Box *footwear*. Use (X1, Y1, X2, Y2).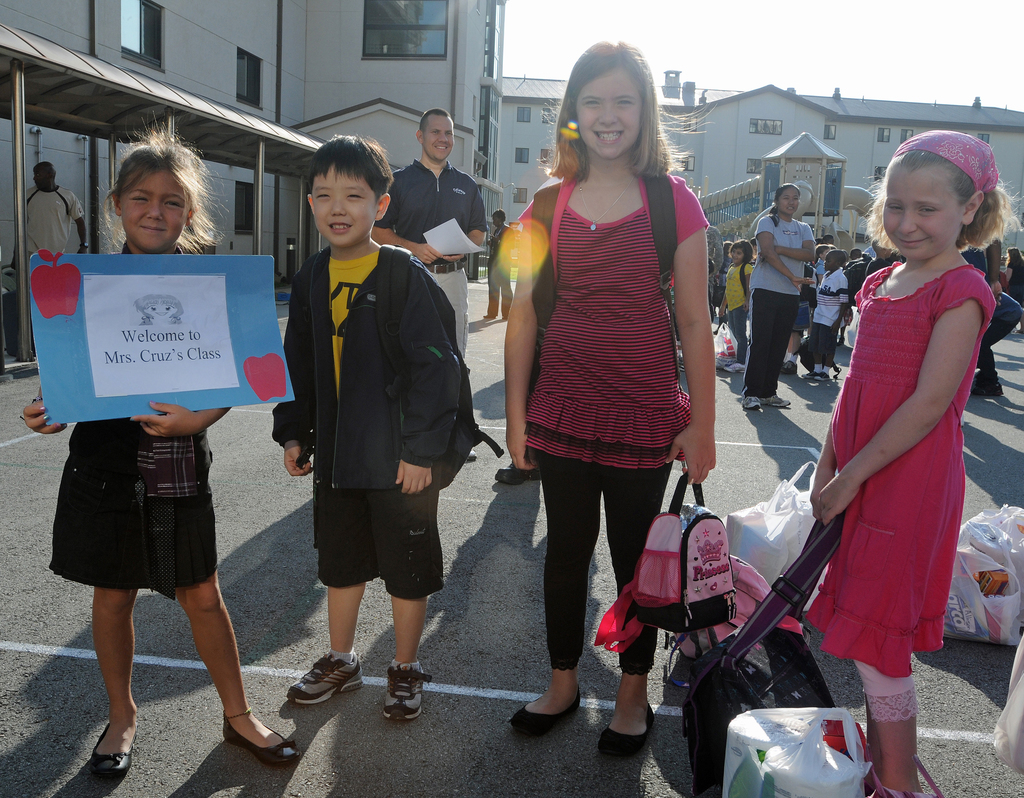
(507, 687, 584, 739).
